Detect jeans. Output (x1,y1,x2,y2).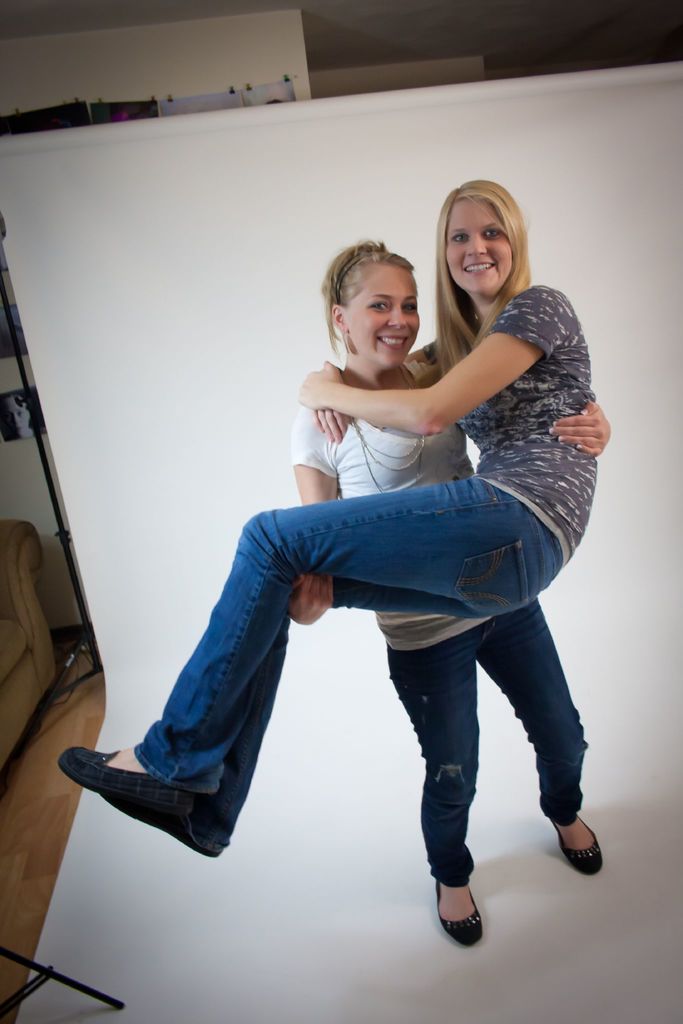
(140,468,567,844).
